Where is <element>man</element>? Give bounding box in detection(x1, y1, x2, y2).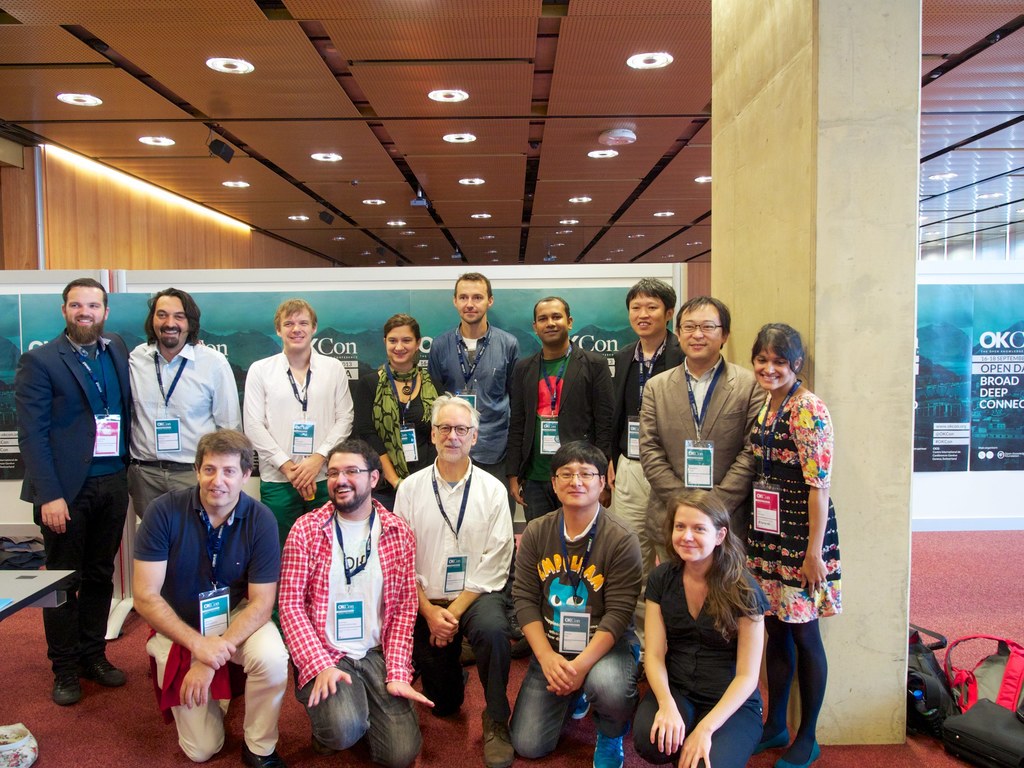
detection(633, 289, 767, 582).
